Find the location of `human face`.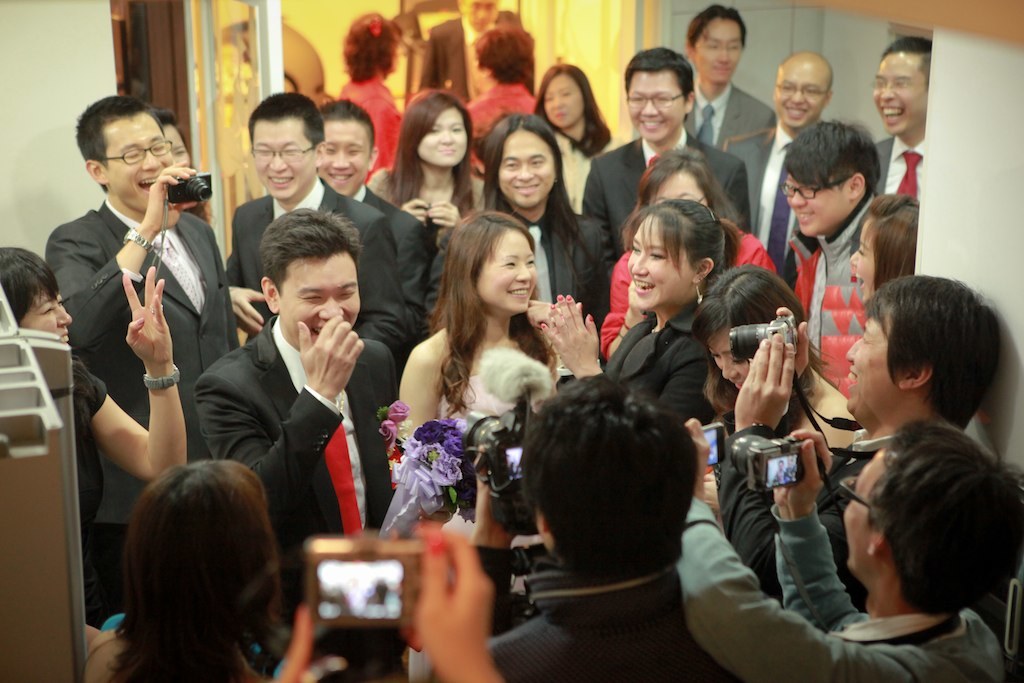
Location: 280:253:360:345.
